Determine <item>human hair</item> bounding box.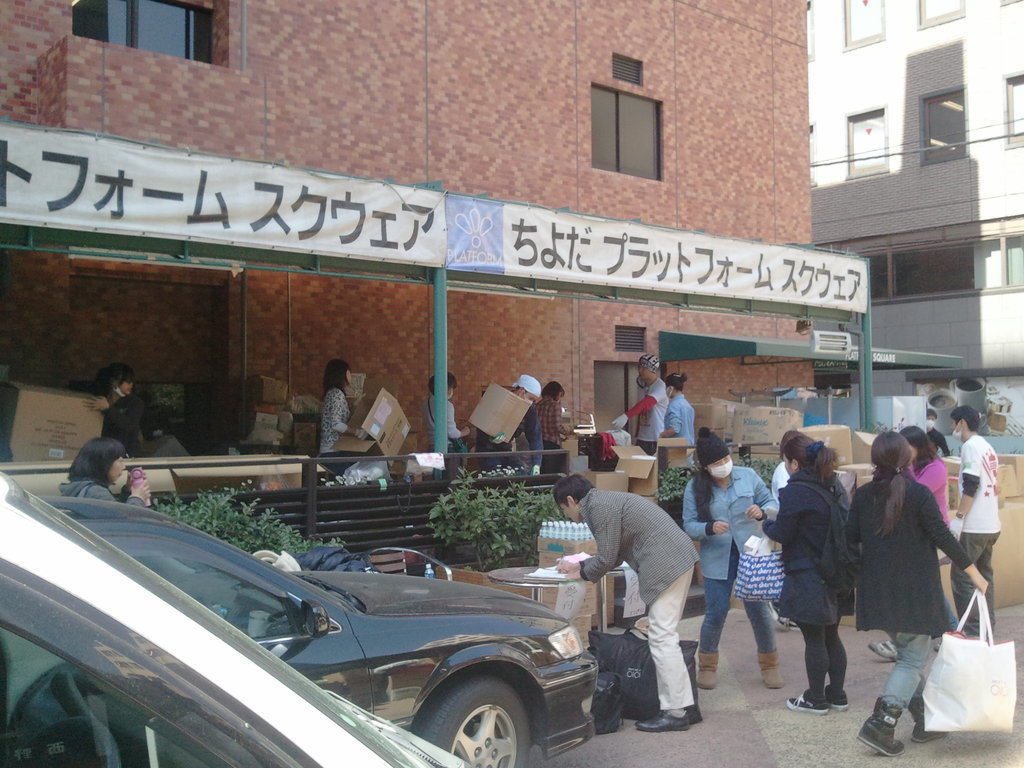
Determined: (x1=777, y1=428, x2=806, y2=459).
